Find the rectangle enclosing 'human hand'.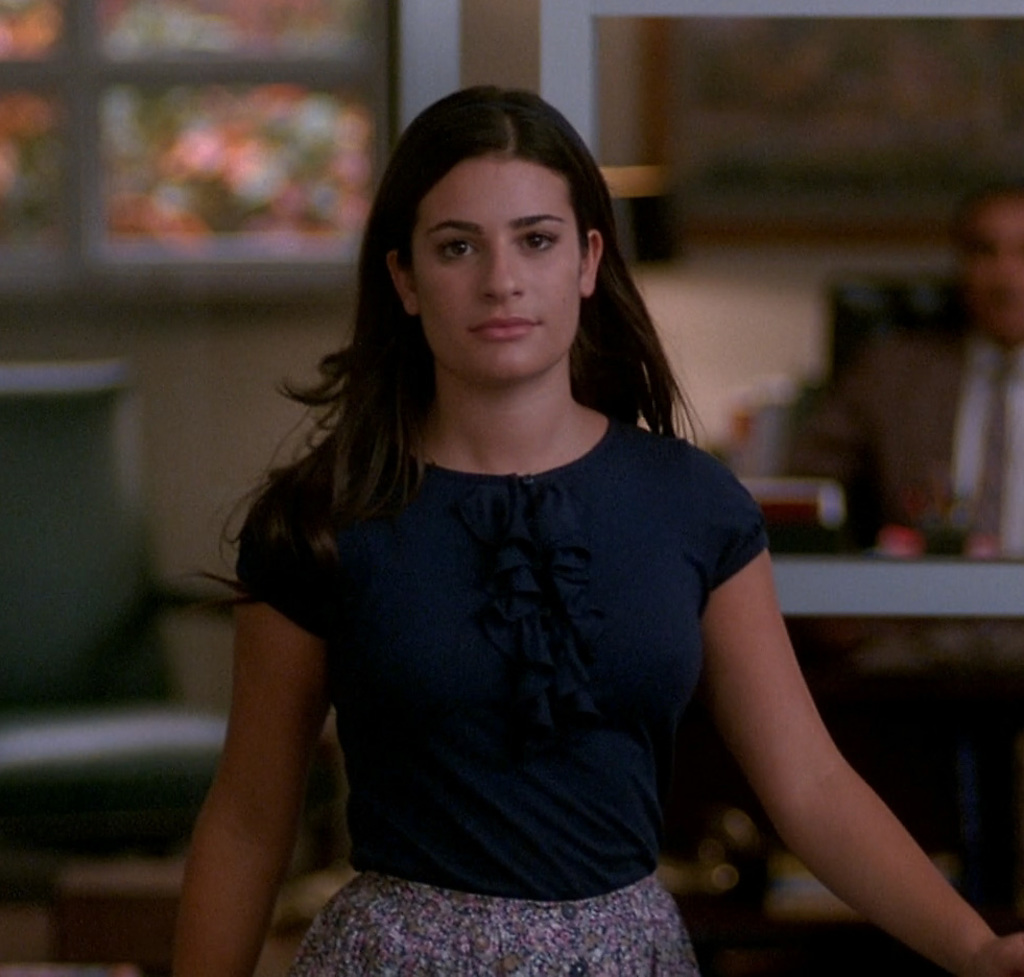
Rect(971, 931, 1023, 976).
